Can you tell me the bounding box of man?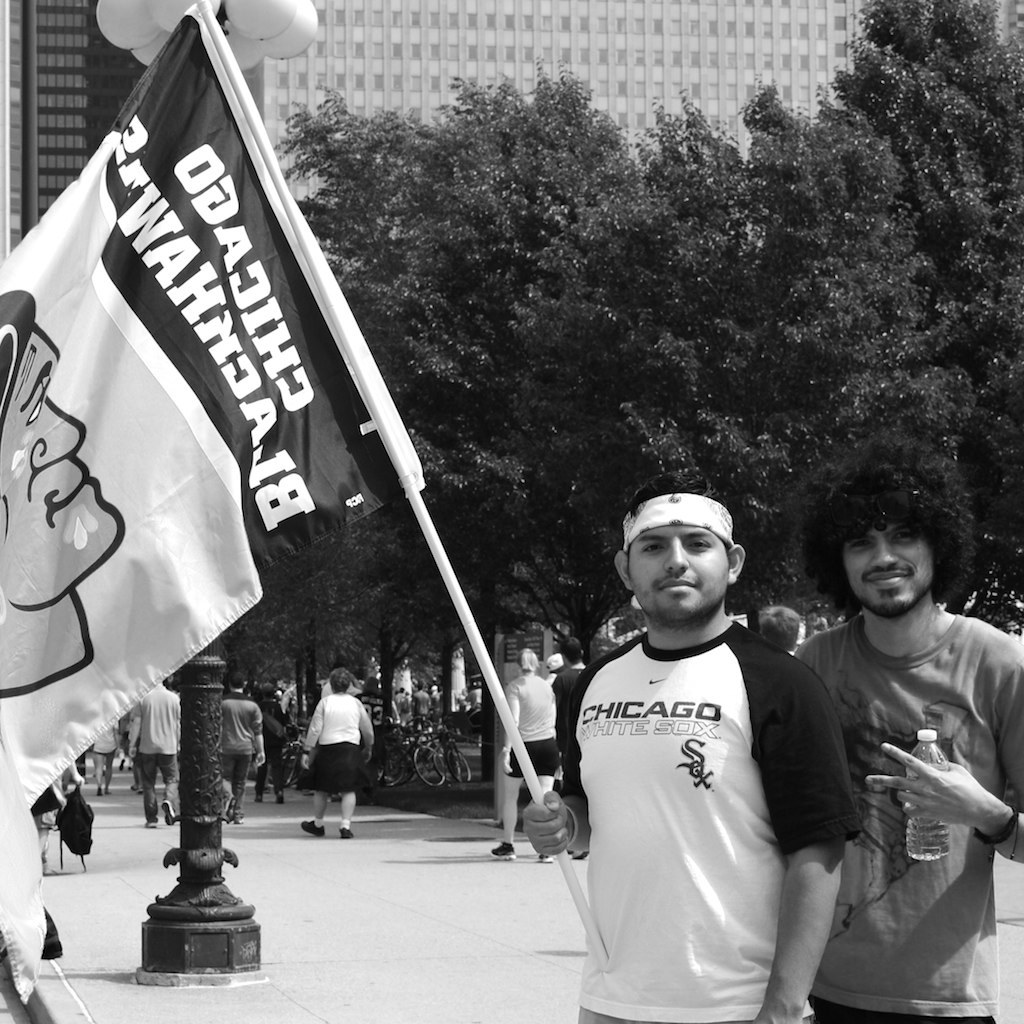
left=0, top=285, right=125, bottom=697.
